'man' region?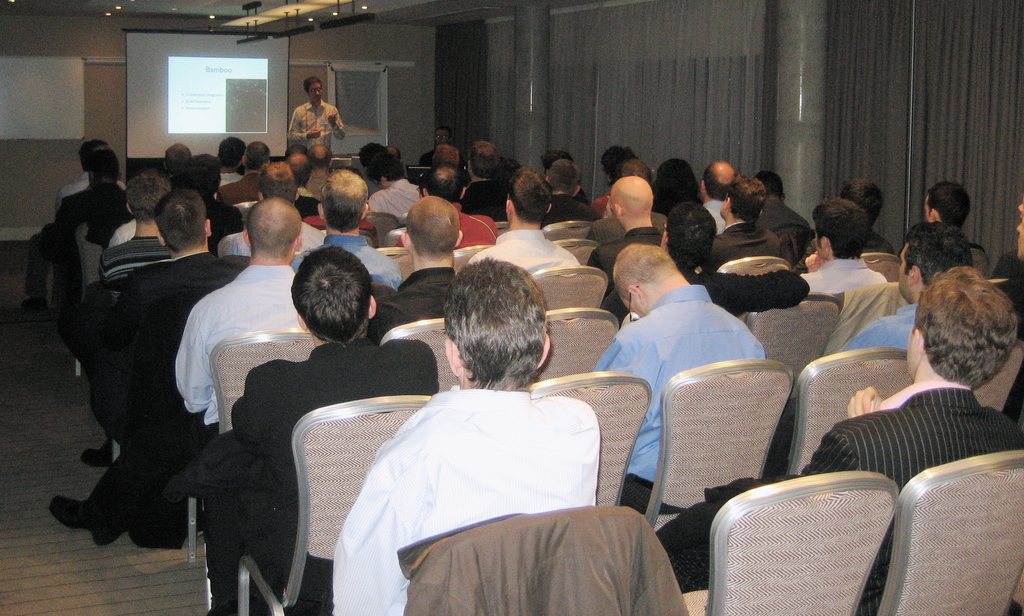
pyautogui.locateOnScreen(214, 161, 322, 253)
